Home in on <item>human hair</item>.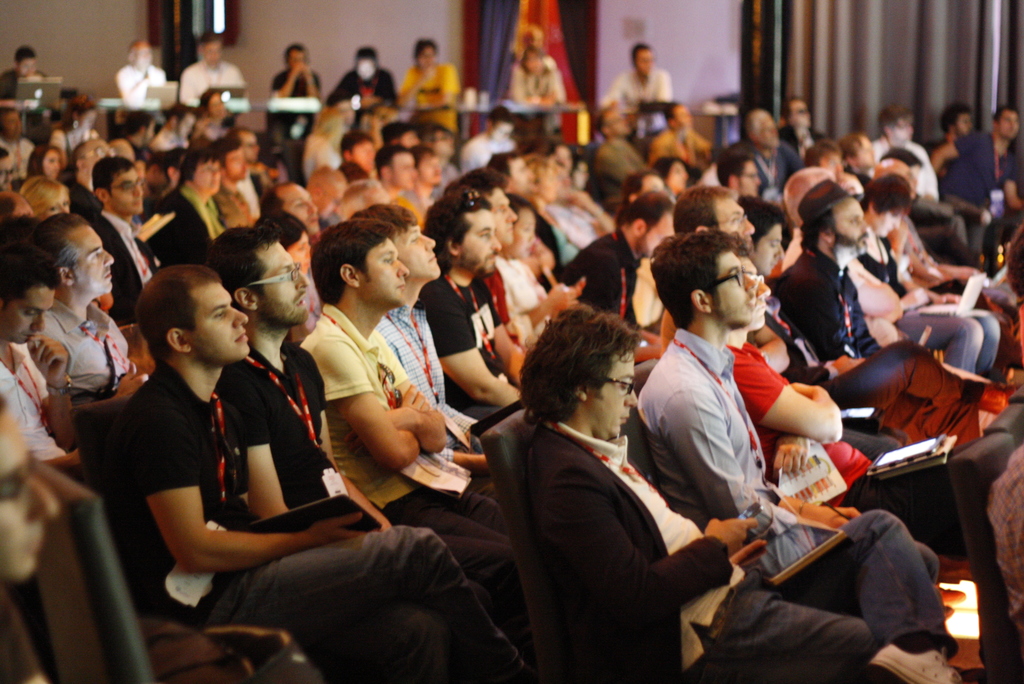
Homed in at pyautogui.locateOnScreen(52, 206, 88, 234).
